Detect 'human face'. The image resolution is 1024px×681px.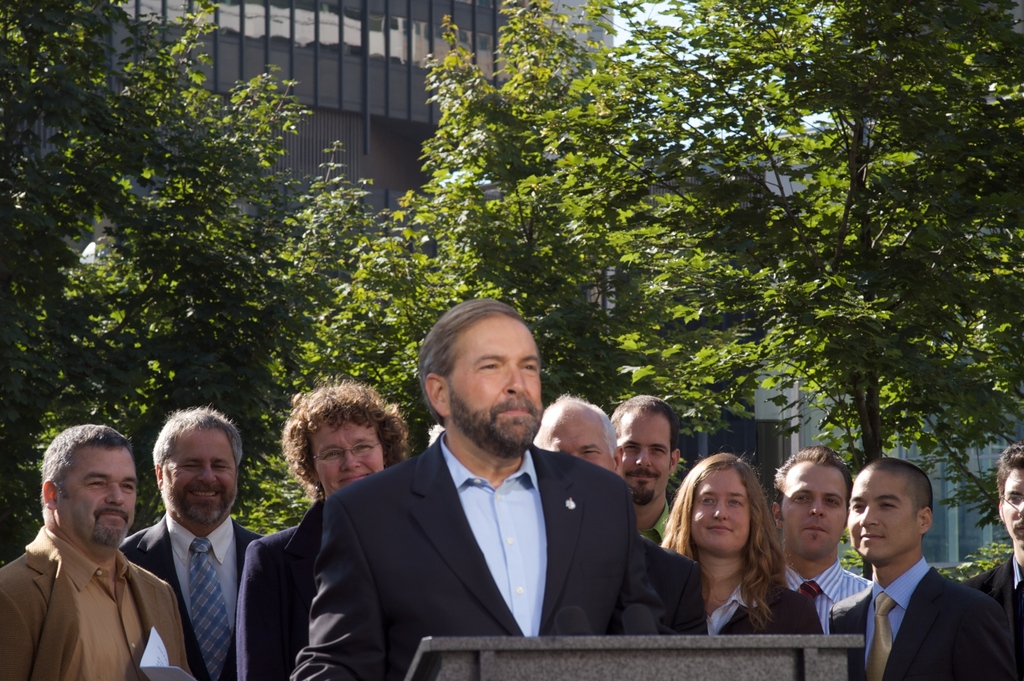
(left=57, top=448, right=136, bottom=543).
